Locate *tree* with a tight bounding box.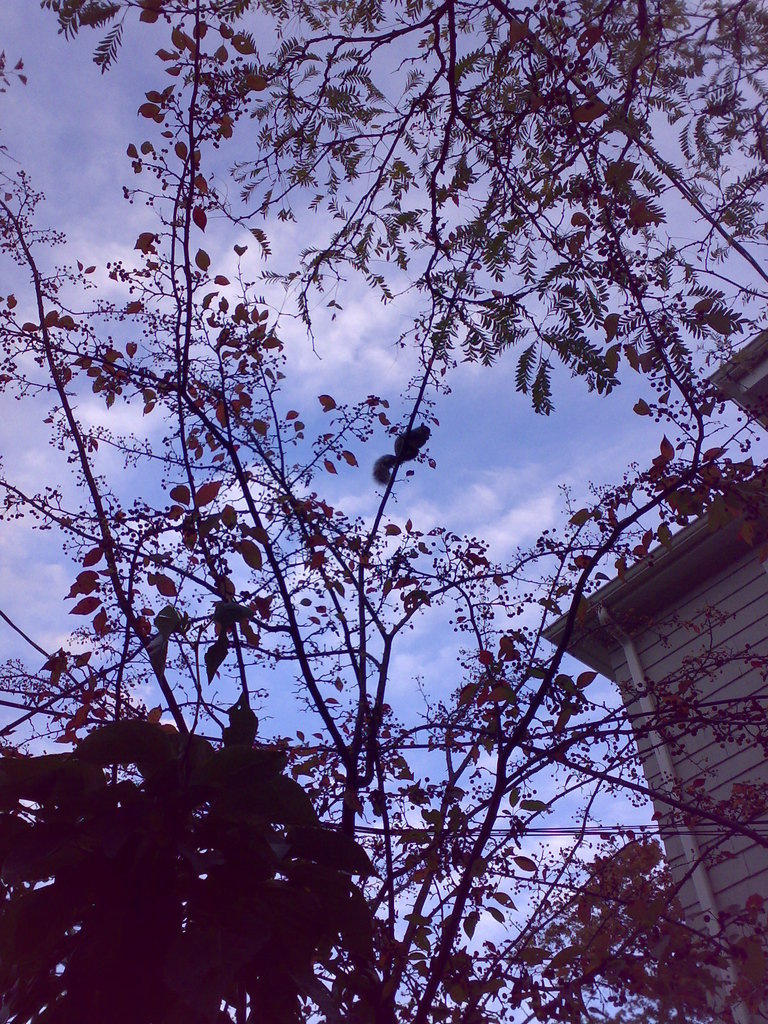
left=0, top=0, right=767, bottom=666.
